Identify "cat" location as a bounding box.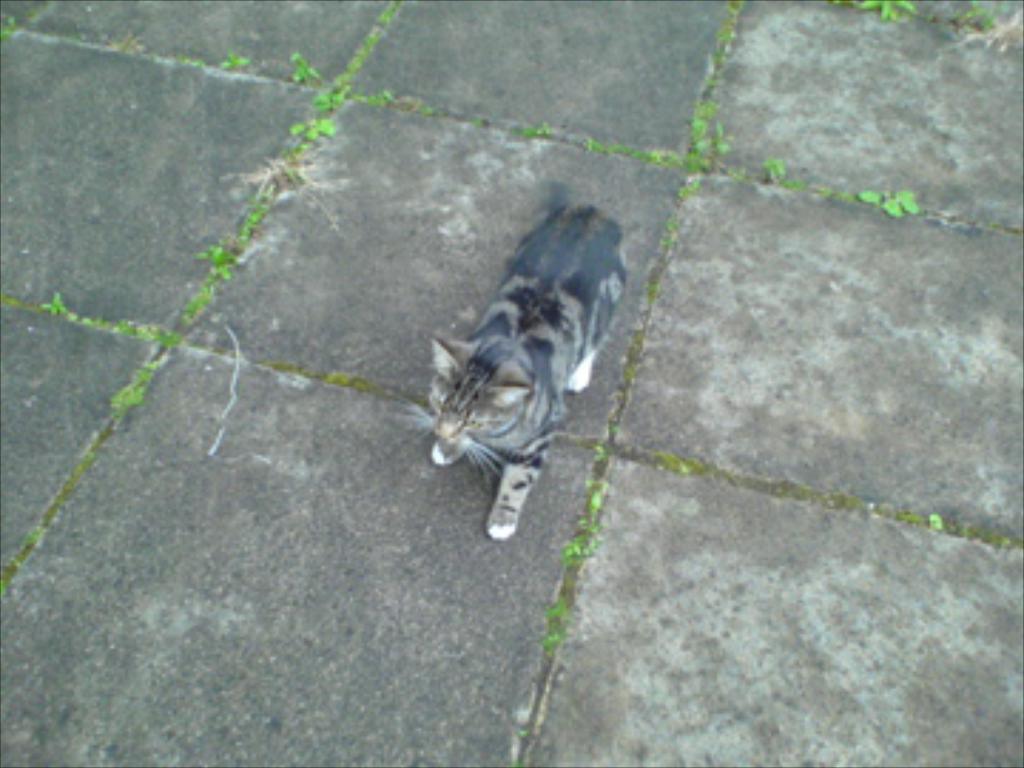
[404, 202, 631, 540].
